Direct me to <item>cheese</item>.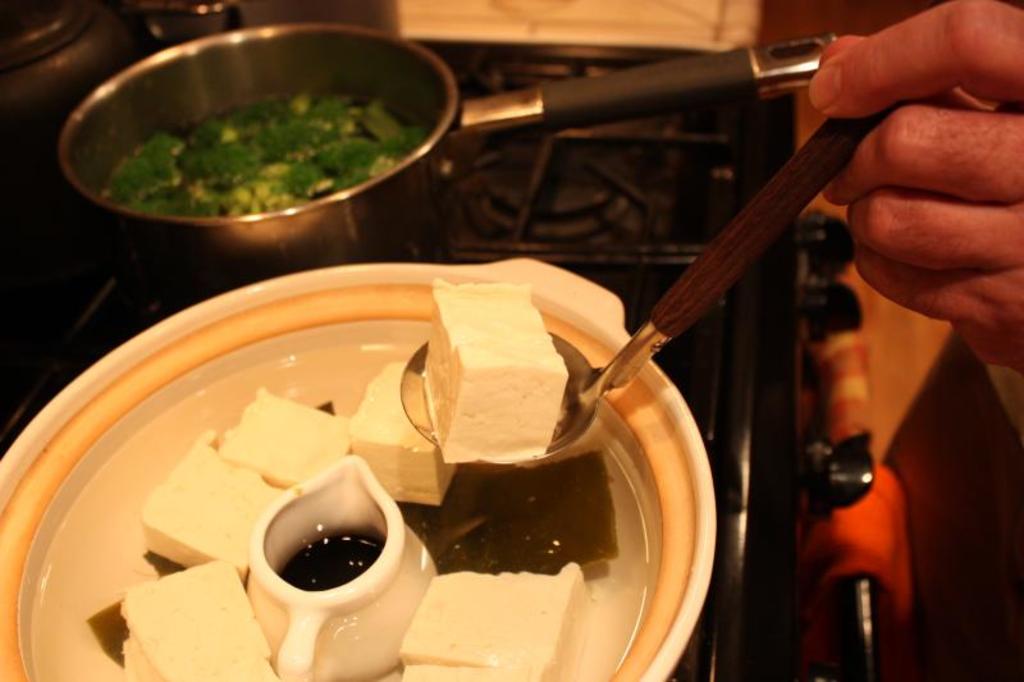
Direction: (x1=136, y1=421, x2=291, y2=581).
